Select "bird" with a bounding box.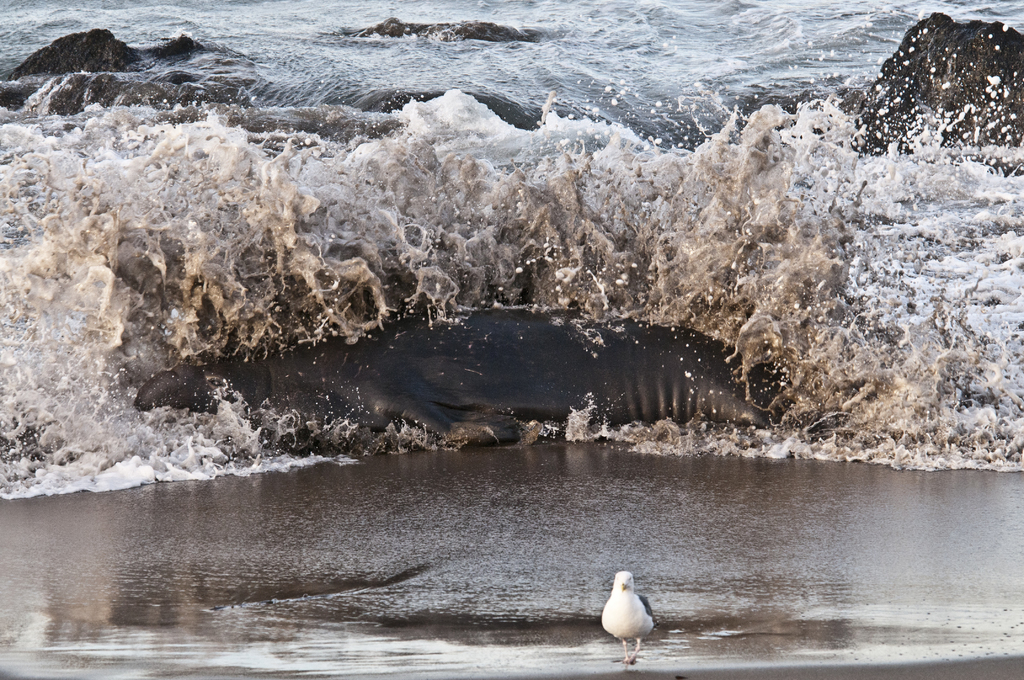
[604,579,667,658].
